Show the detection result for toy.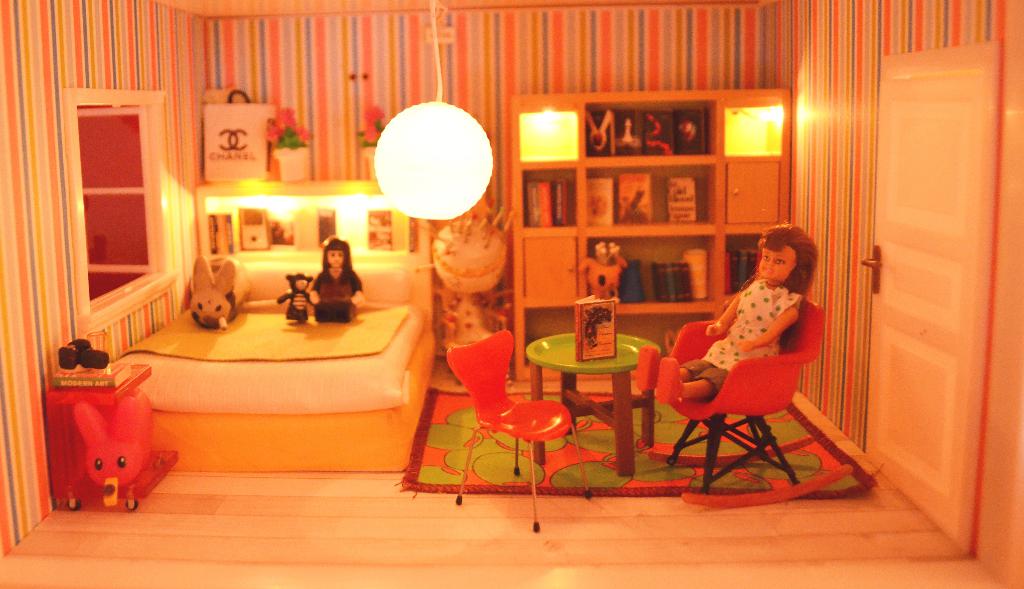
Rect(637, 221, 822, 401).
